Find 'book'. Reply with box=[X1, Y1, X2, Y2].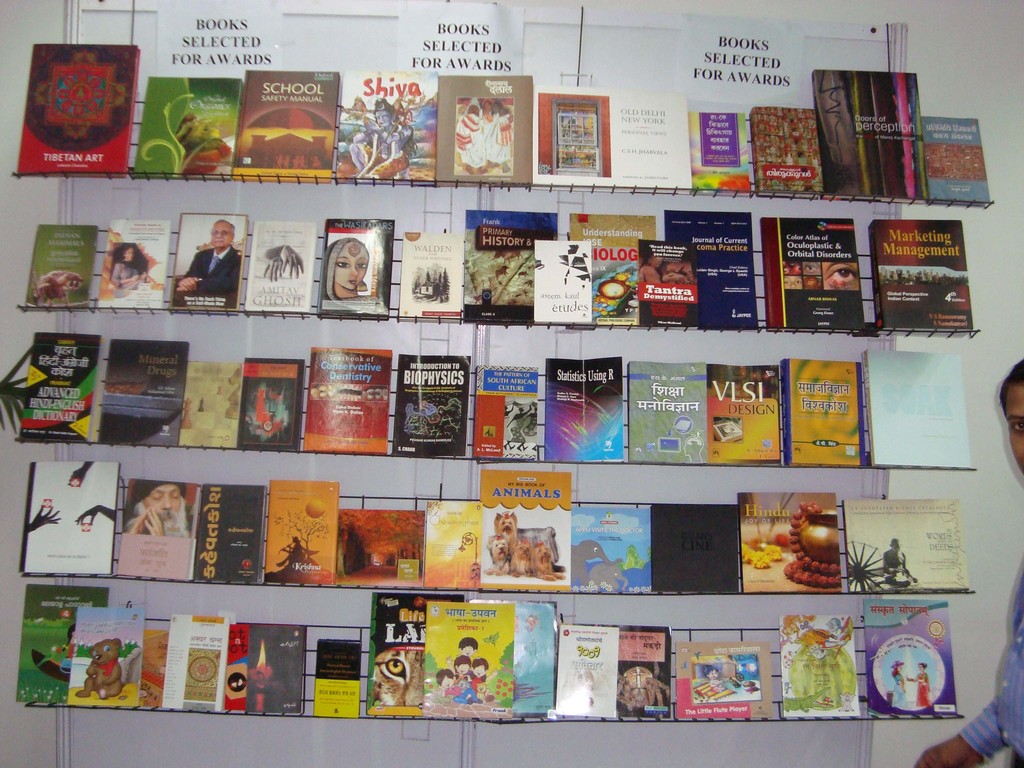
box=[139, 627, 172, 708].
